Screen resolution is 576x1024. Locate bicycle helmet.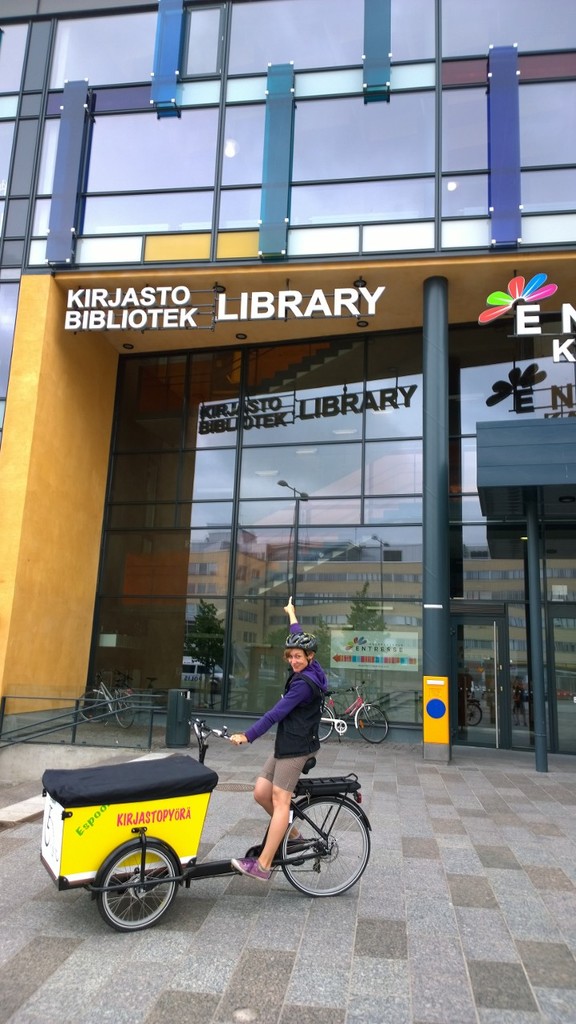
bbox=[283, 632, 324, 653].
